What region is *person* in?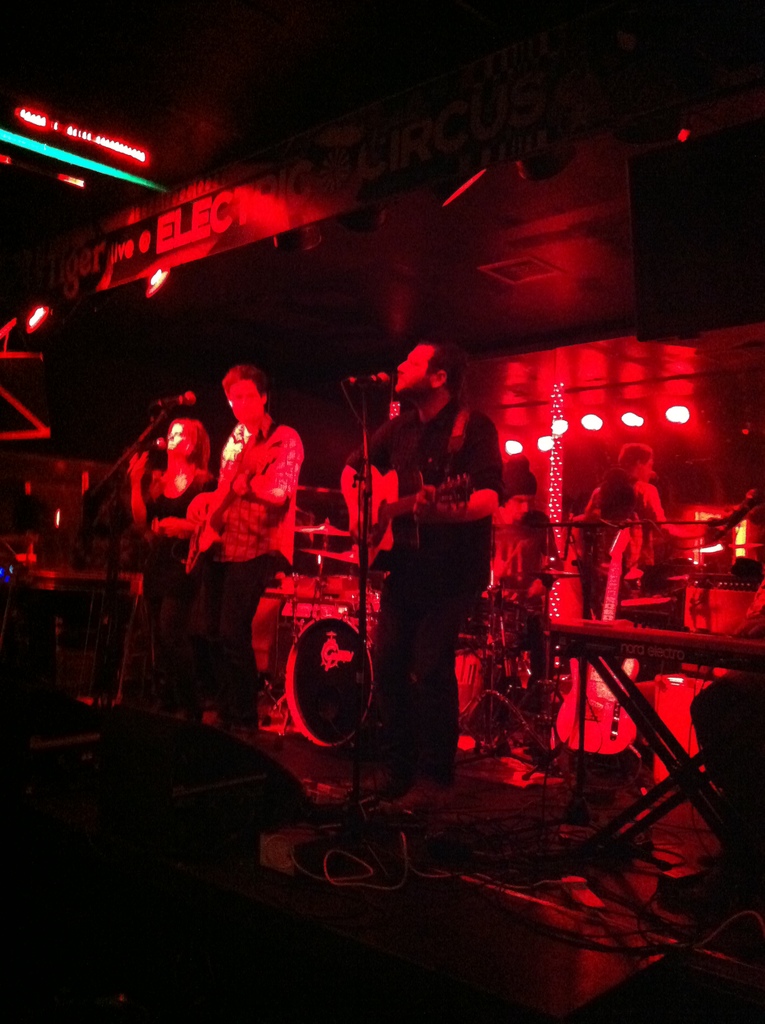
[left=341, top=340, right=500, bottom=772].
